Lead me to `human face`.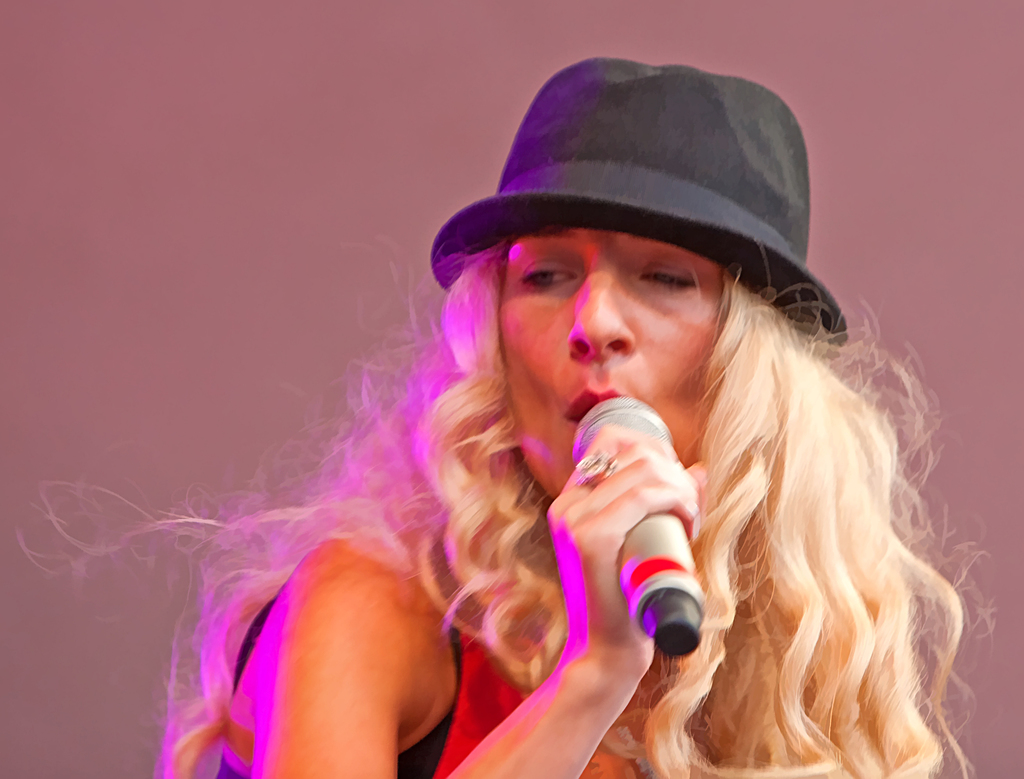
Lead to Rect(490, 213, 737, 495).
